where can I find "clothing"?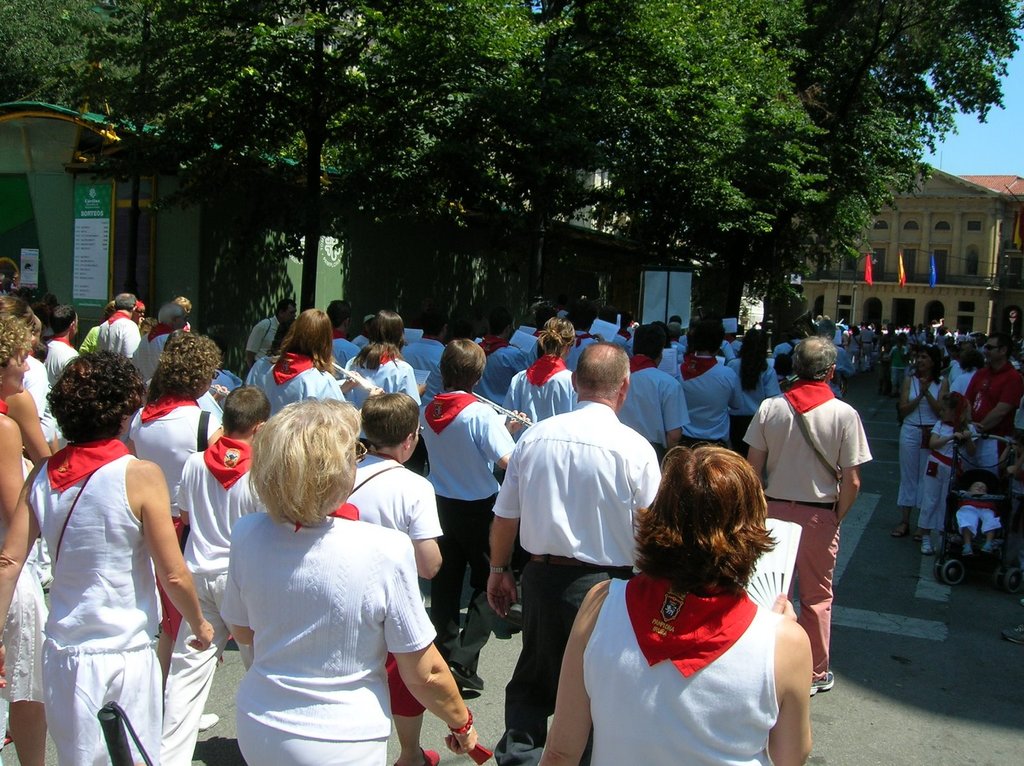
You can find it at 33 433 168 760.
